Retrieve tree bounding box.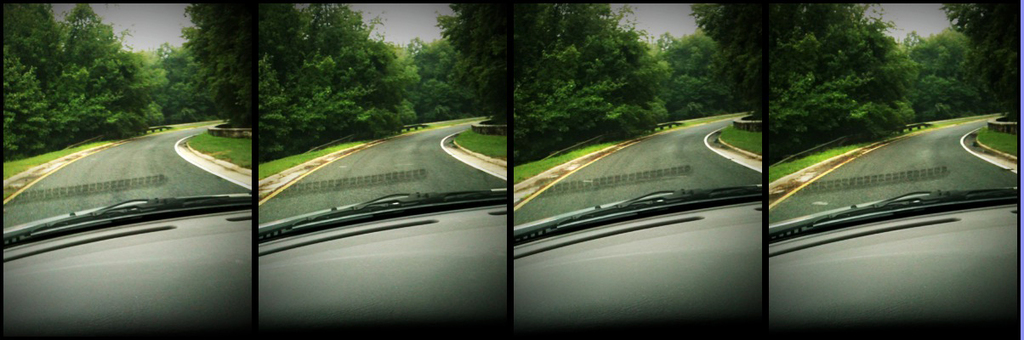
Bounding box: box=[879, 26, 1000, 116].
